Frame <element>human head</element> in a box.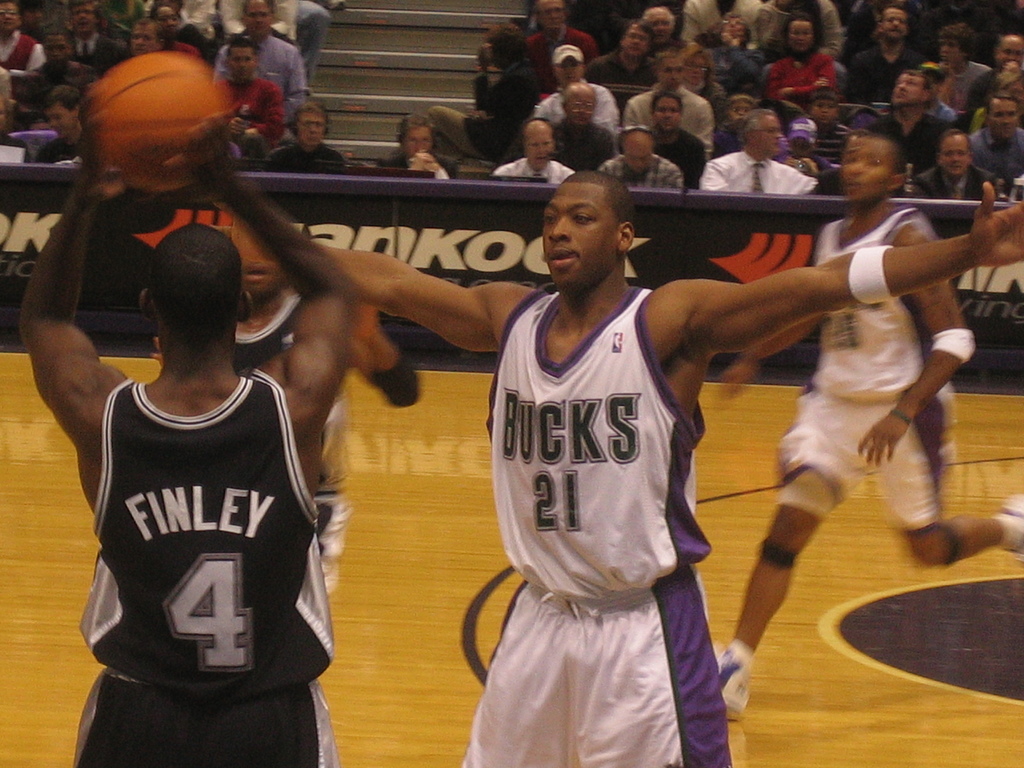
locate(783, 12, 819, 55).
